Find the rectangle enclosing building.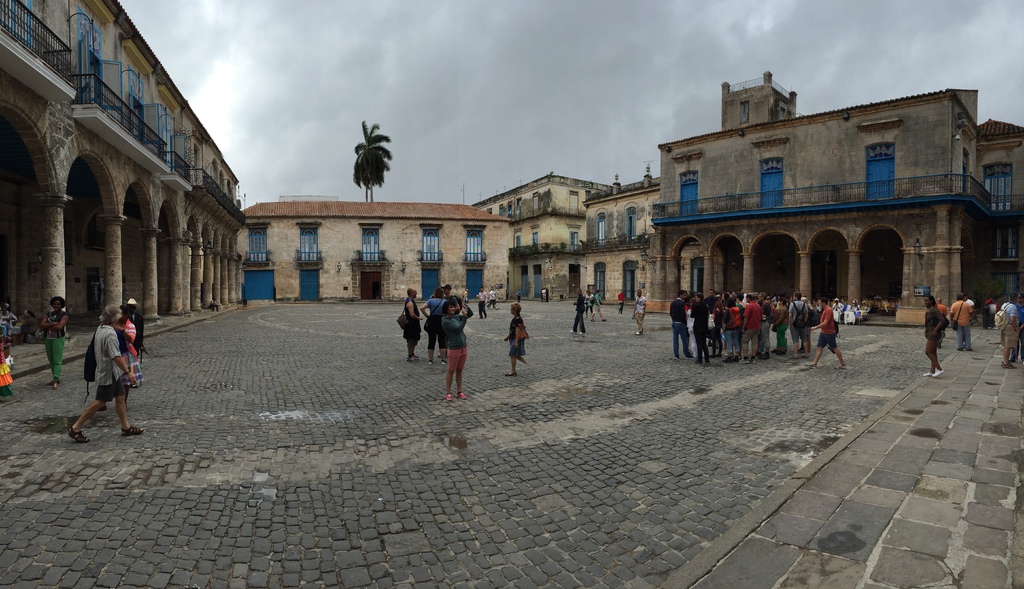
[left=656, top=69, right=989, bottom=323].
